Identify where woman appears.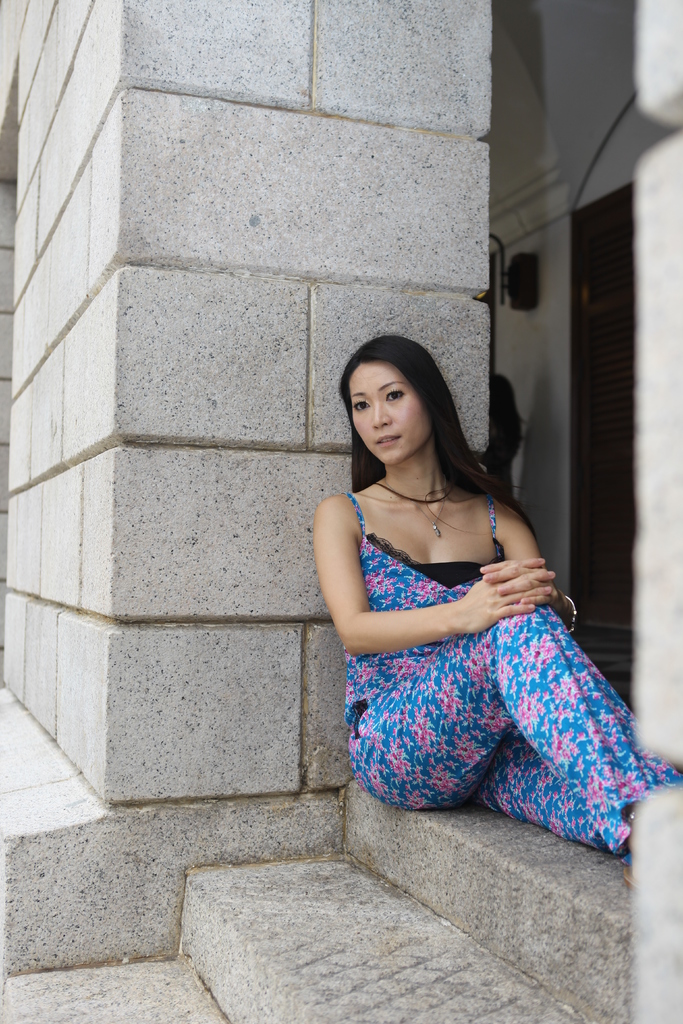
Appears at (left=287, top=330, right=646, bottom=850).
